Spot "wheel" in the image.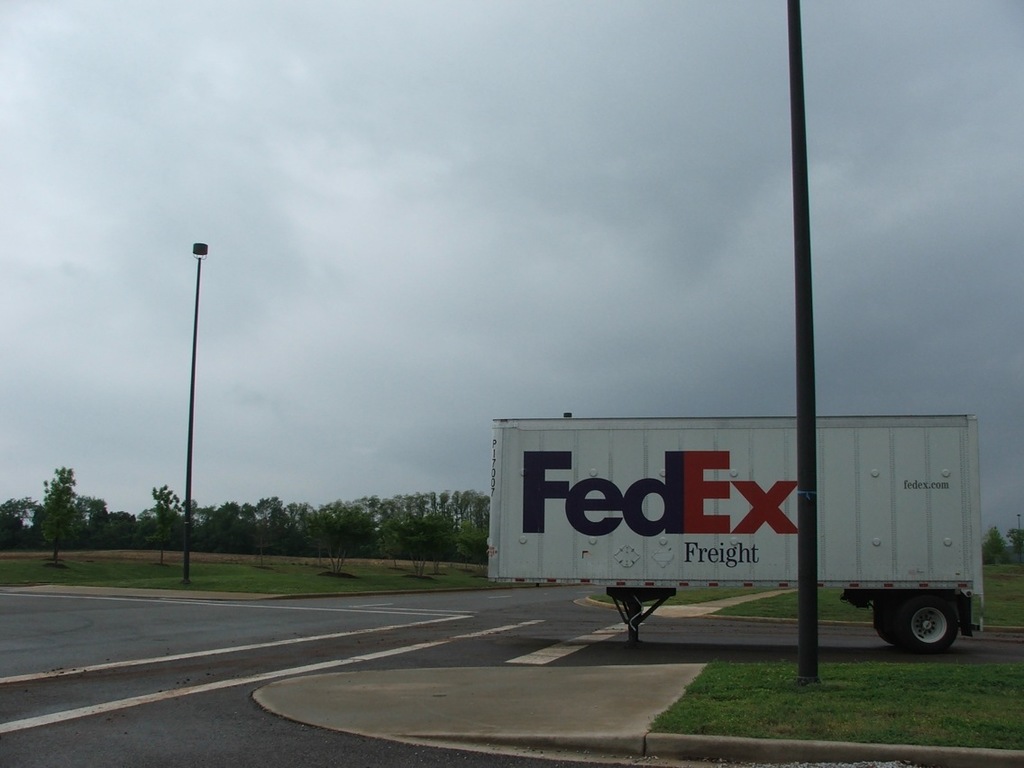
"wheel" found at x1=874, y1=600, x2=891, y2=645.
